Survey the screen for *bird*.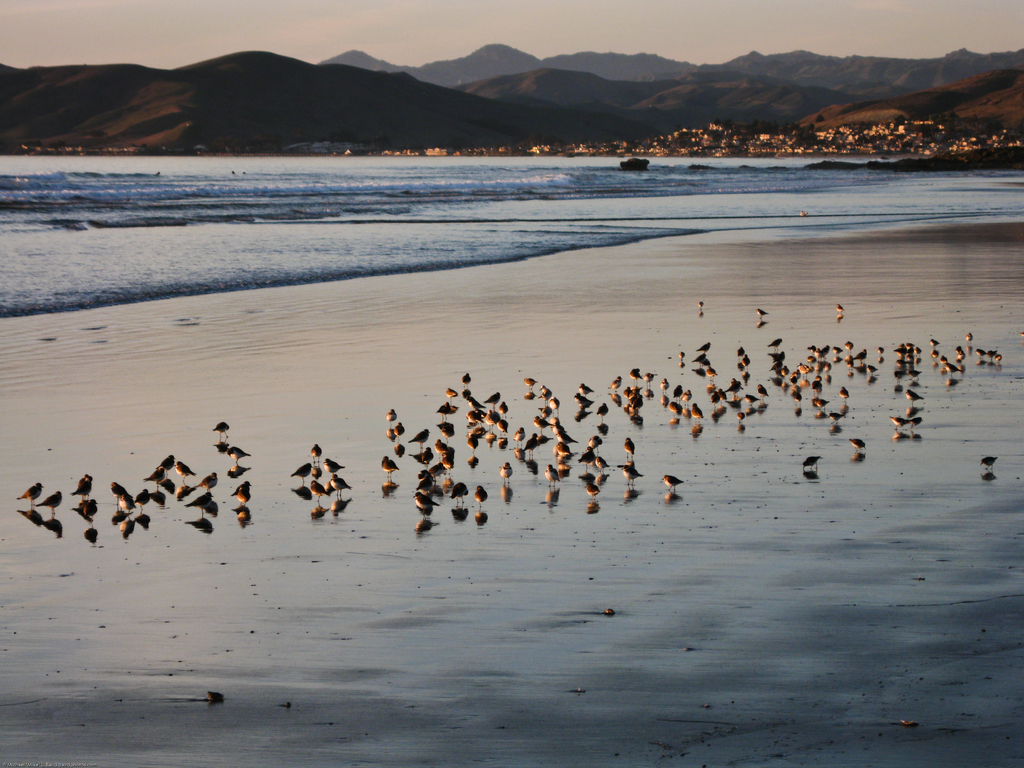
Survey found: {"x1": 832, "y1": 311, "x2": 845, "y2": 321}.
